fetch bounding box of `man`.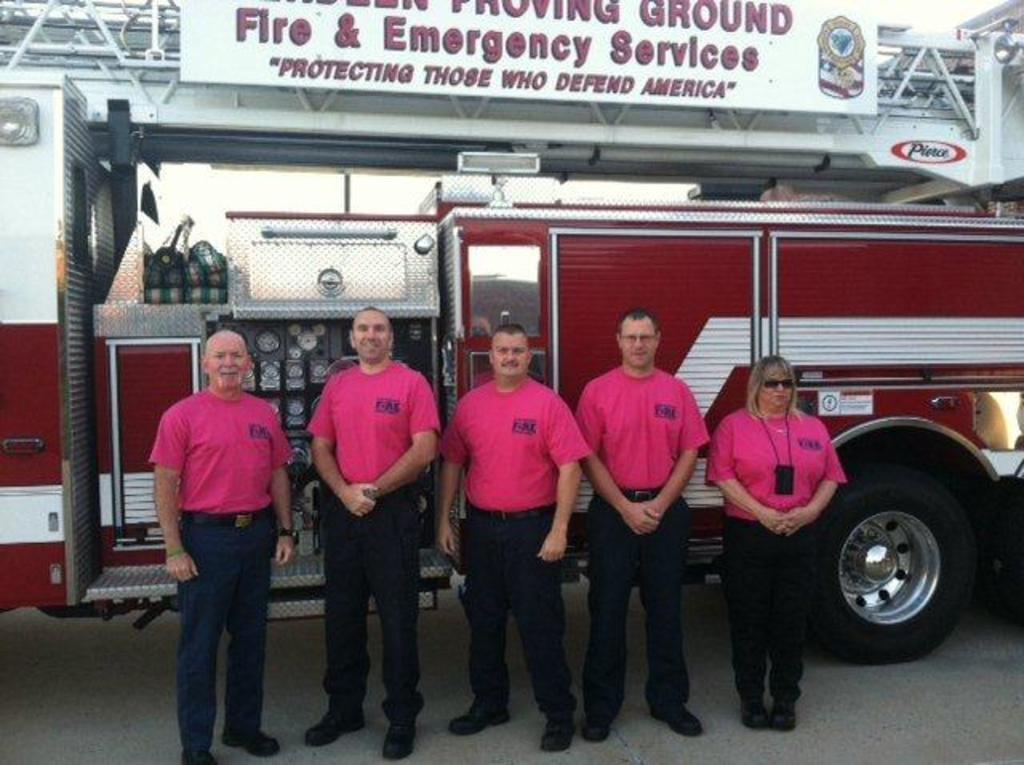
Bbox: region(701, 352, 853, 733).
